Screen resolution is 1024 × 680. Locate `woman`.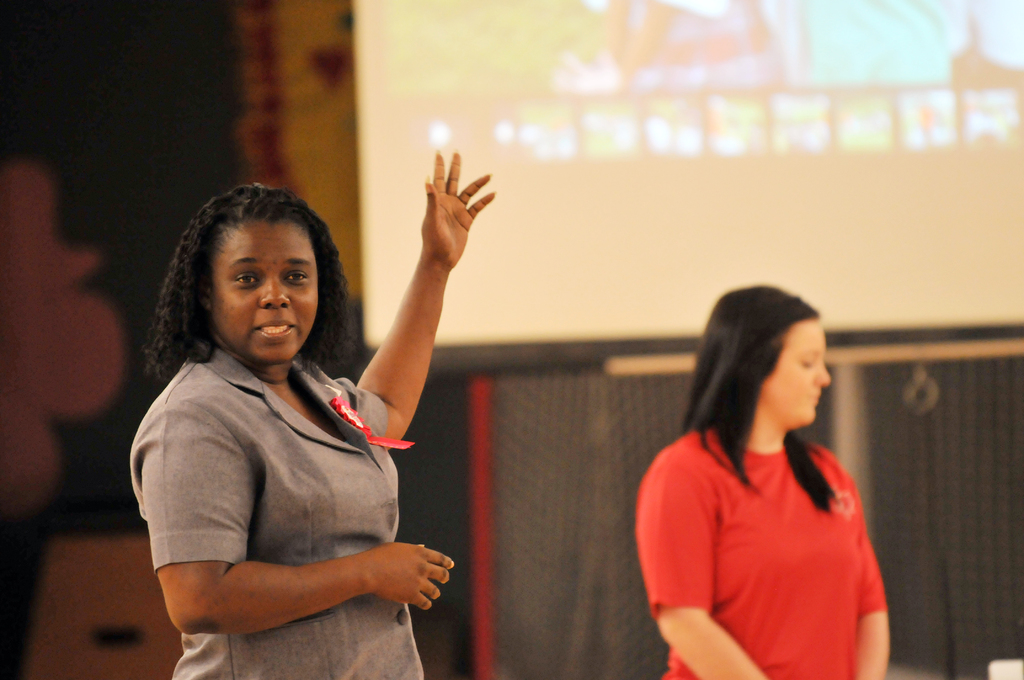
x1=632, y1=268, x2=904, y2=679.
